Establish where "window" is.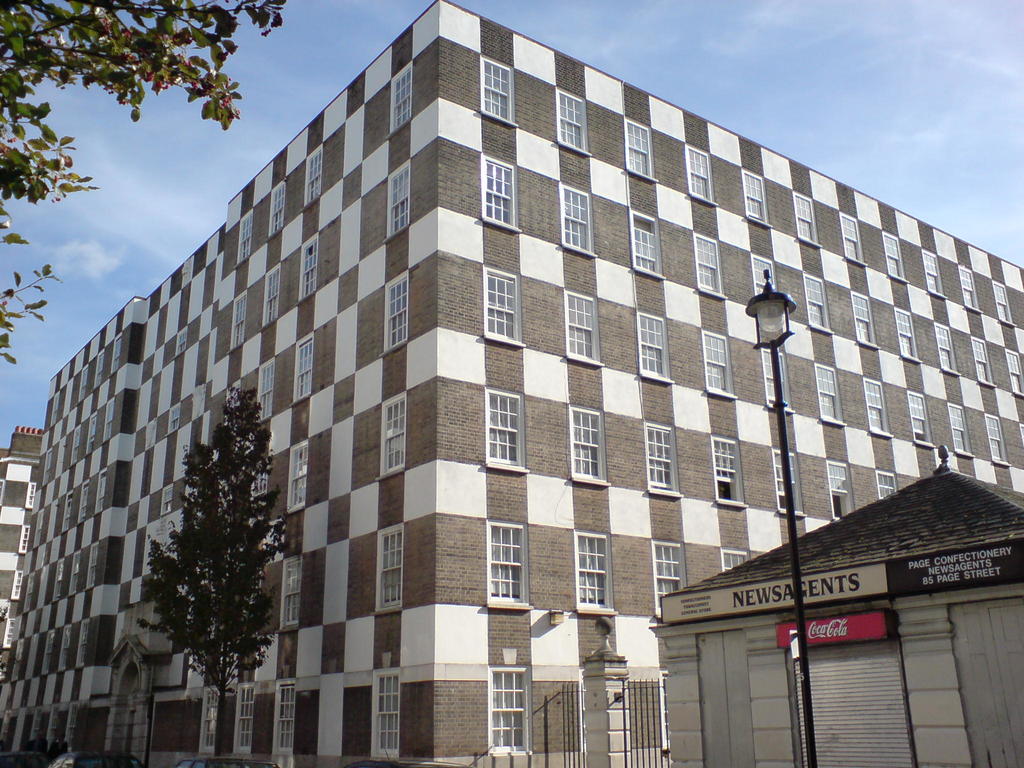
Established at bbox=(562, 289, 604, 367).
